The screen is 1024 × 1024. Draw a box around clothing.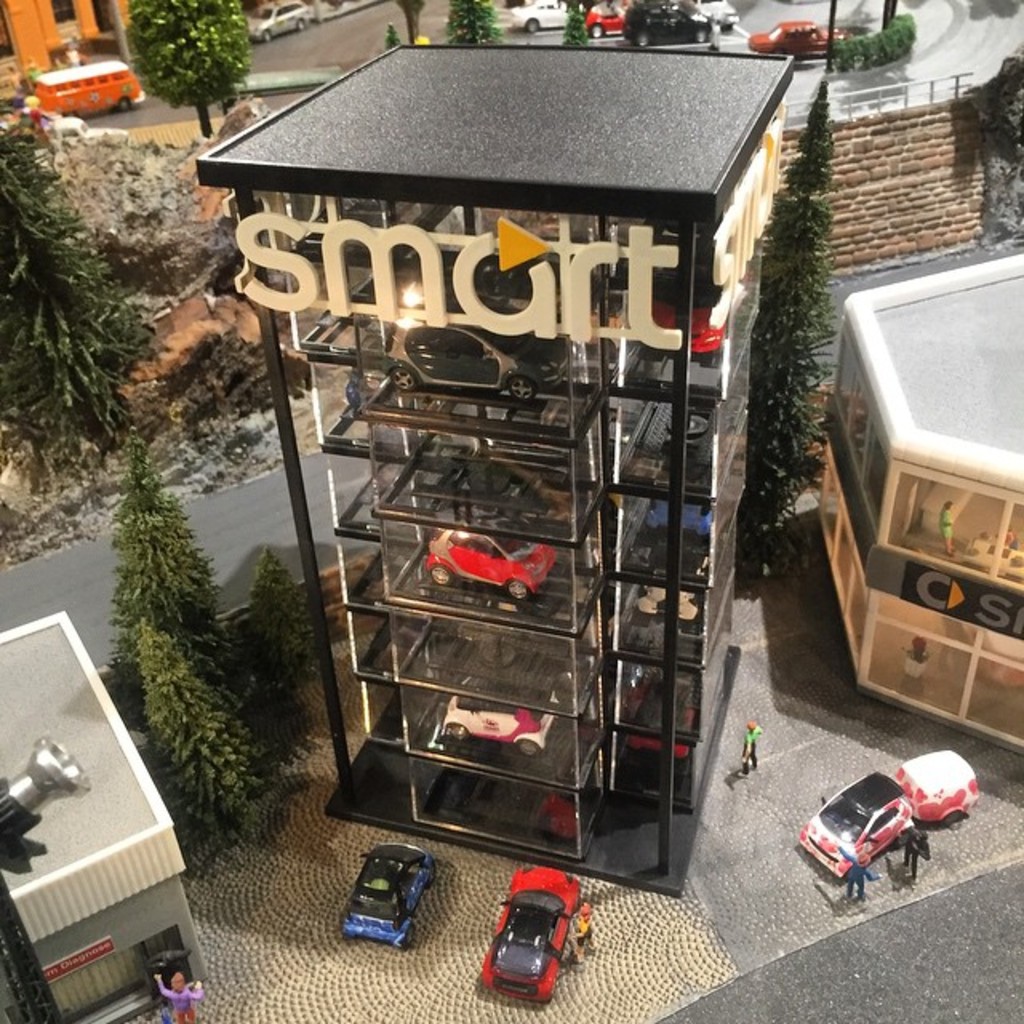
(left=150, top=976, right=203, bottom=1022).
